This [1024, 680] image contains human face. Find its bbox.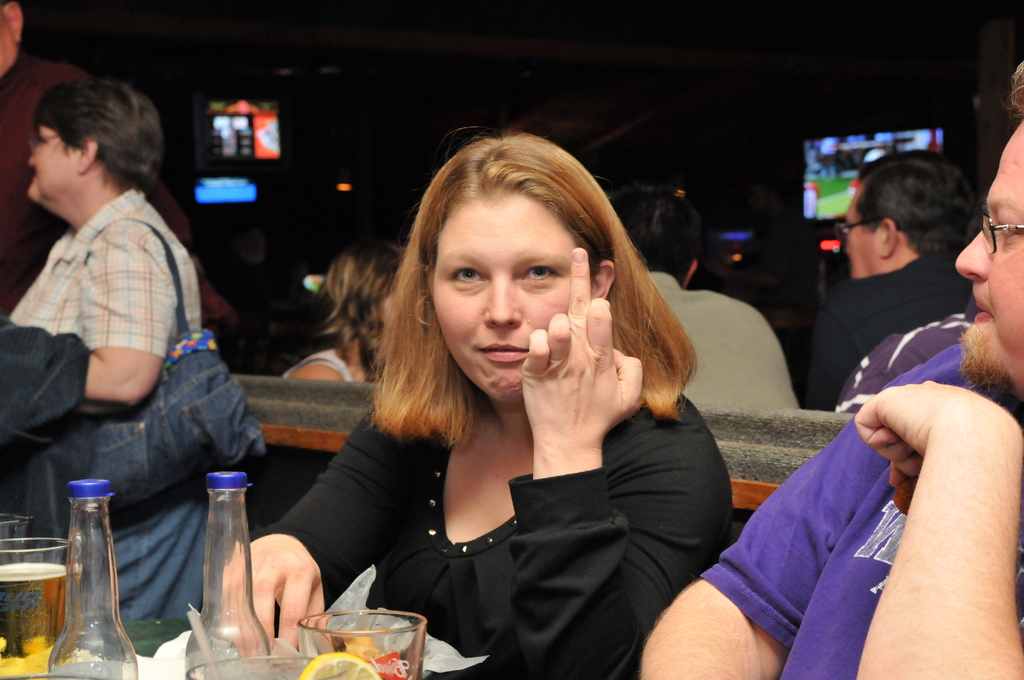
region(957, 122, 1023, 387).
